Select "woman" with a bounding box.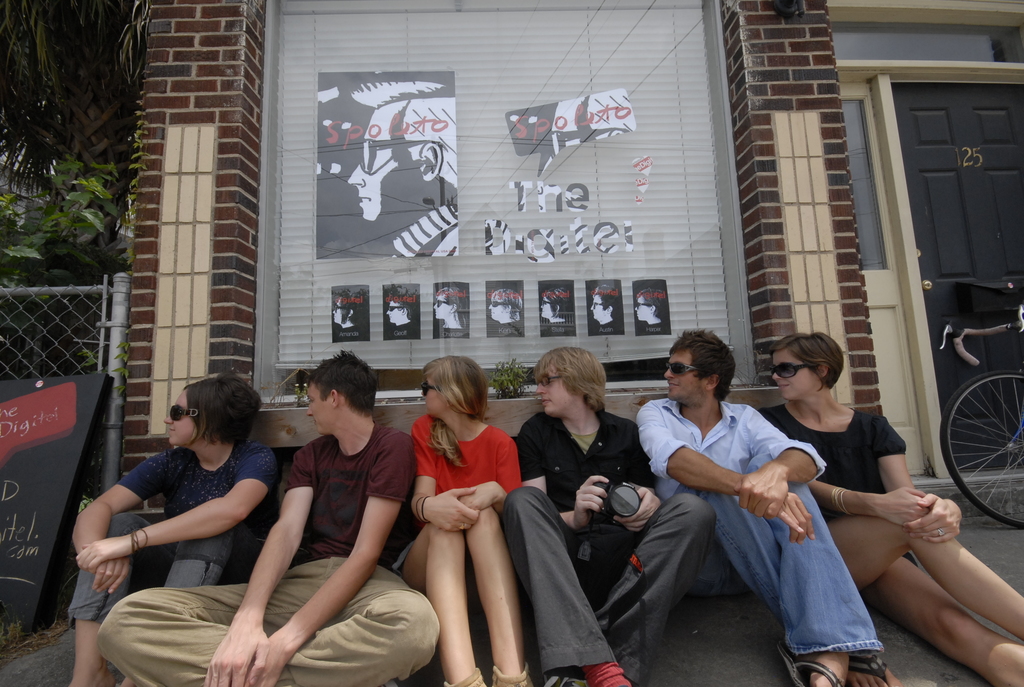
crop(755, 329, 1023, 686).
